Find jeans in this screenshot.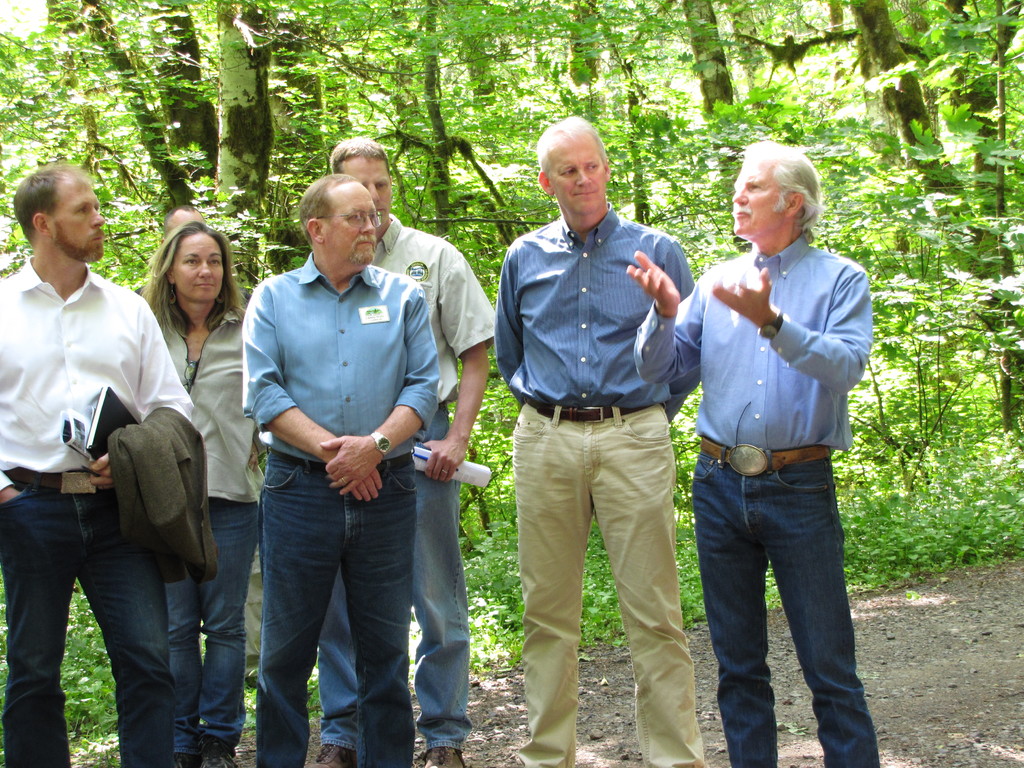
The bounding box for jeans is <region>694, 440, 871, 758</region>.
